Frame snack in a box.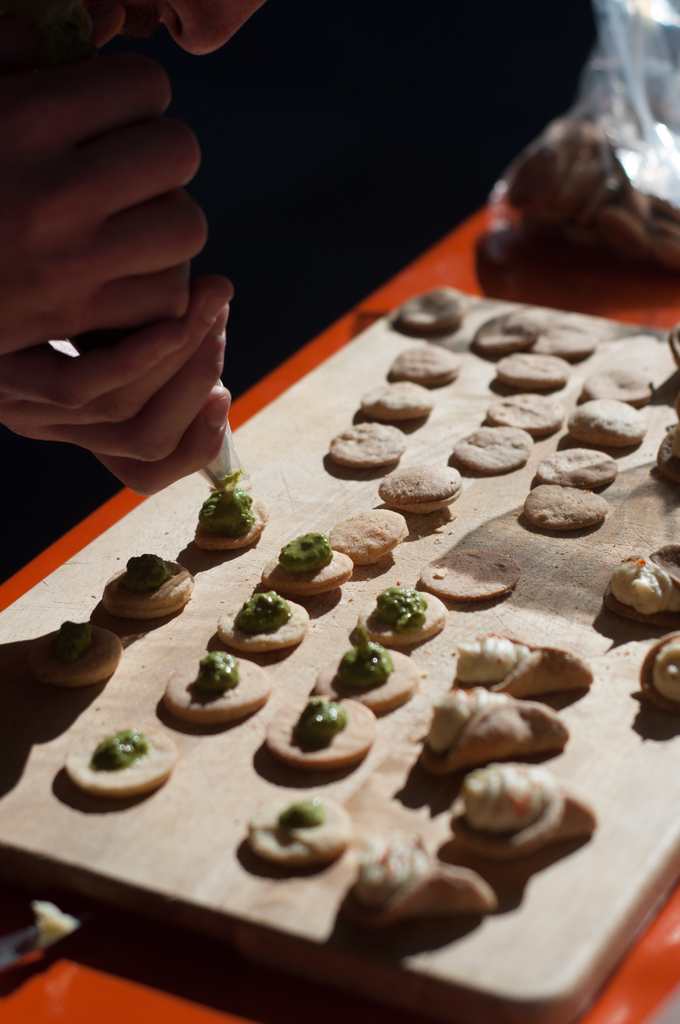
653:420:679:485.
